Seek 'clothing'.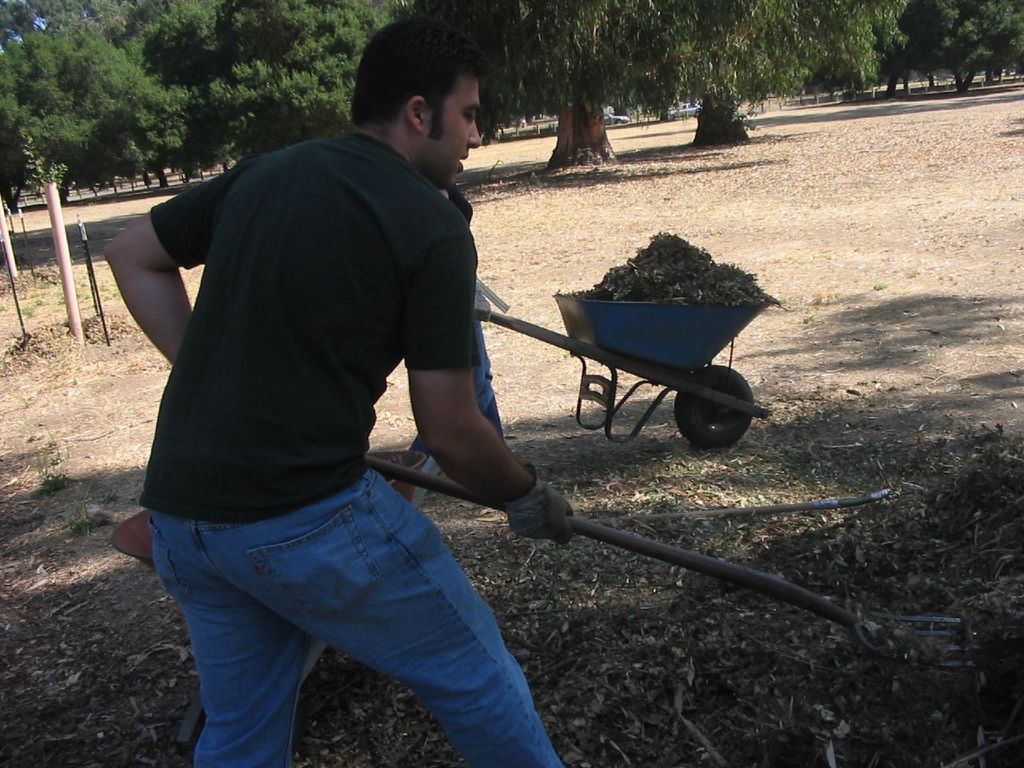
134 100 533 649.
